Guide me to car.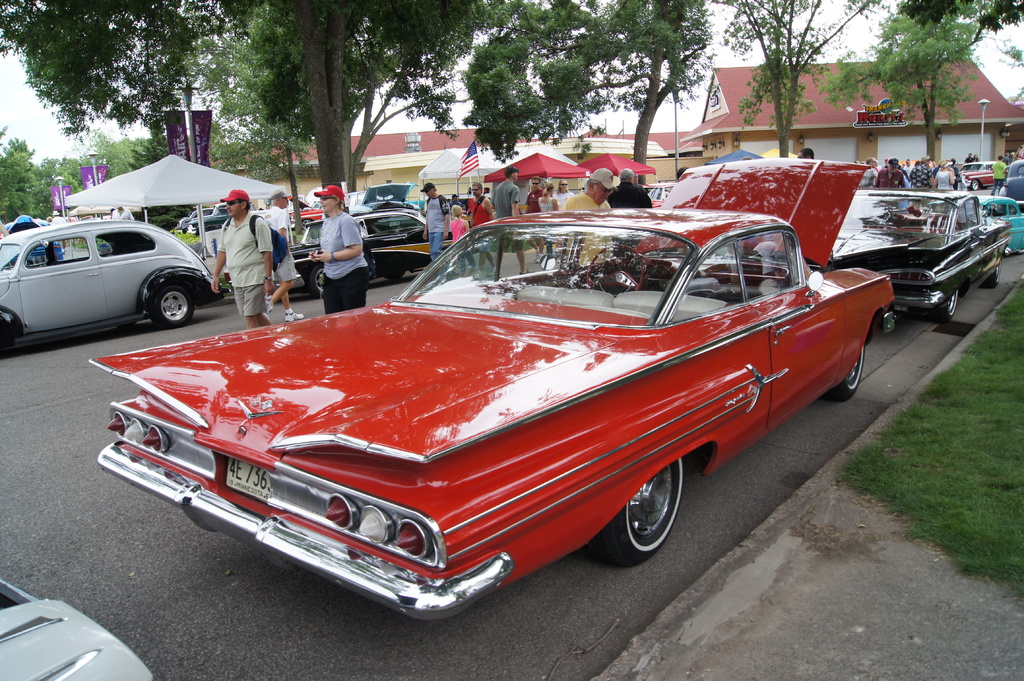
Guidance: pyautogui.locateOnScreen(995, 150, 1023, 202).
